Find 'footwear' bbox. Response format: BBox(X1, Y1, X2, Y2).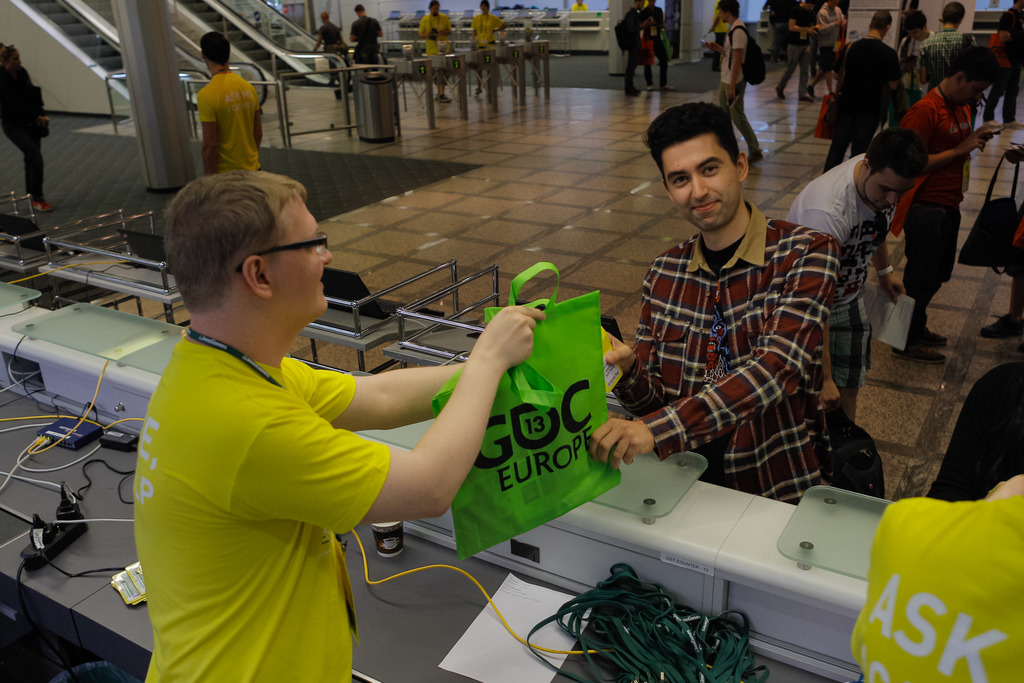
BBox(29, 199, 46, 211).
